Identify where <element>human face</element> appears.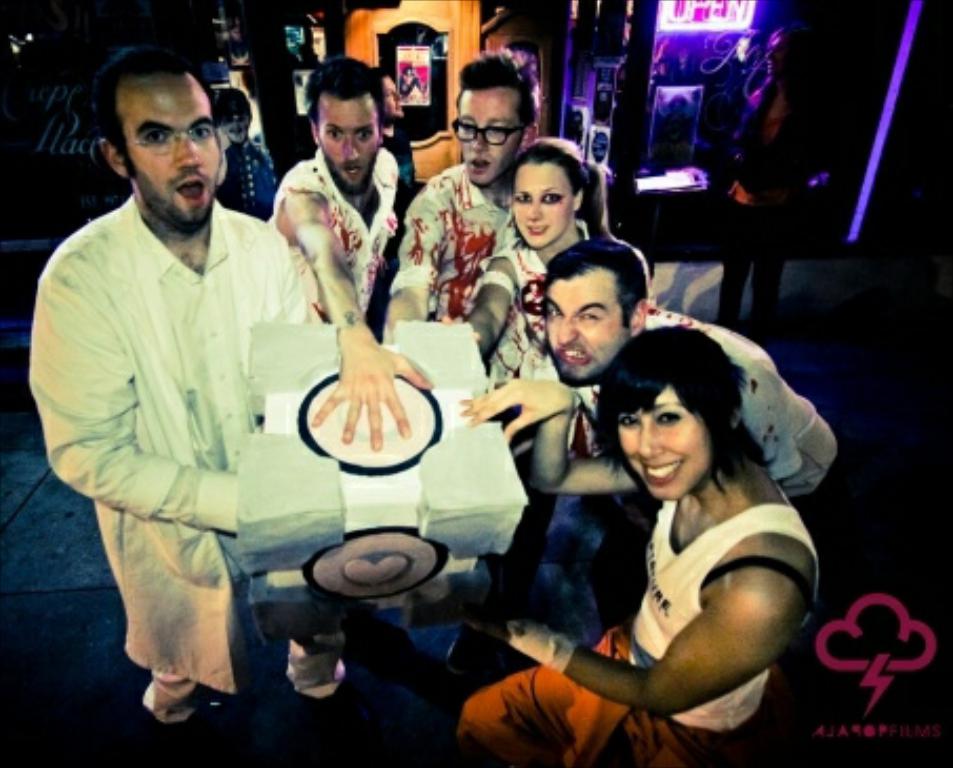
Appears at {"x1": 316, "y1": 95, "x2": 383, "y2": 185}.
